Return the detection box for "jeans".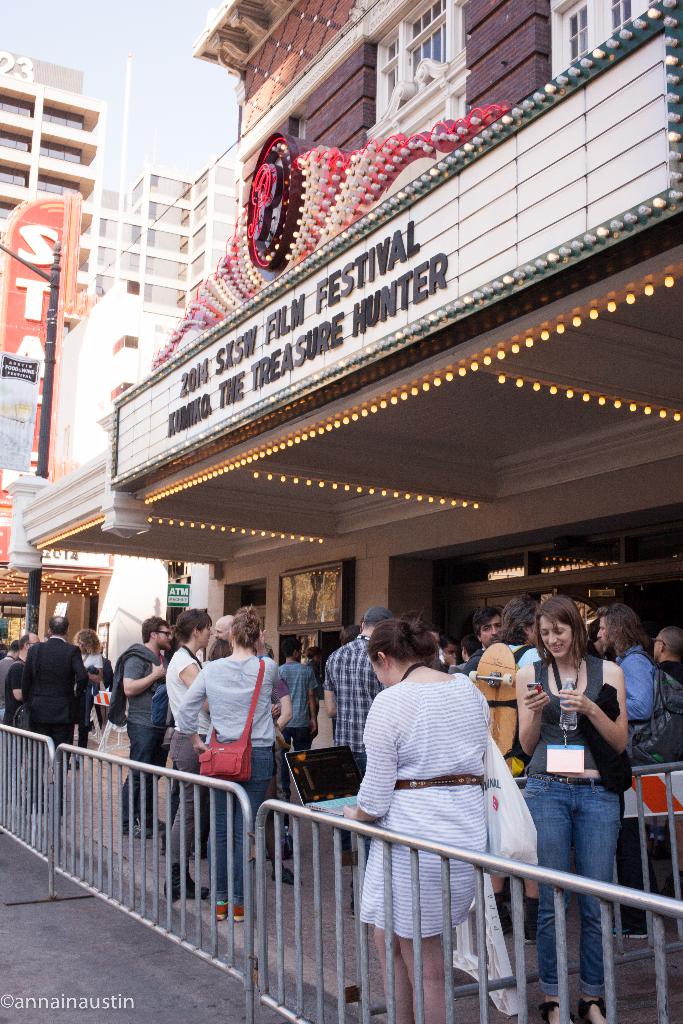
bbox=(202, 746, 274, 903).
